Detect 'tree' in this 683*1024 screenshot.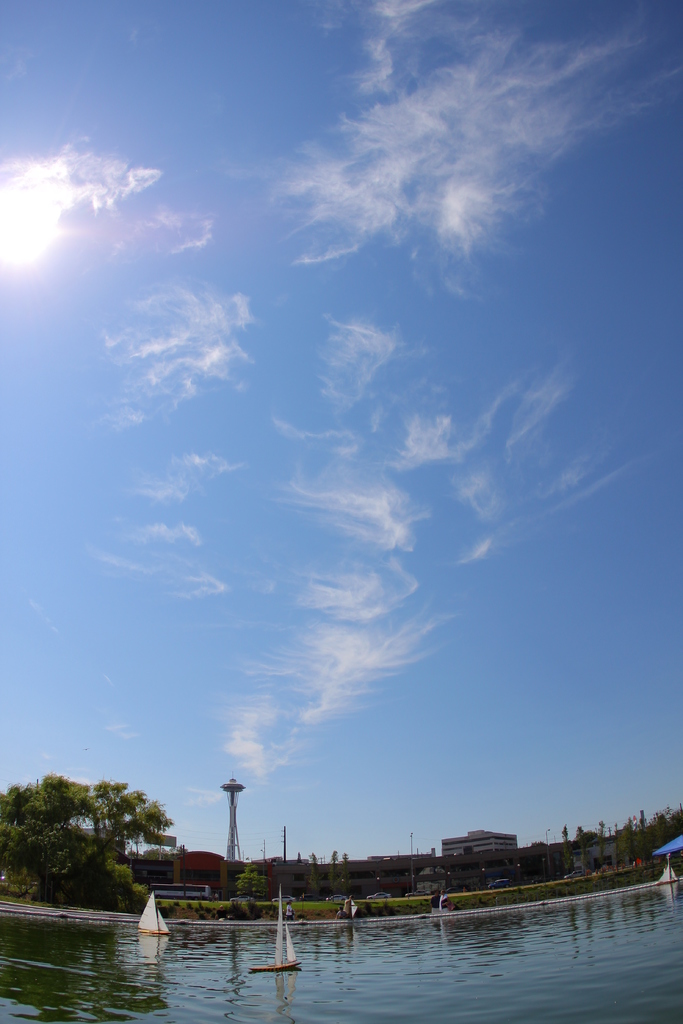
Detection: Rect(37, 767, 173, 858).
